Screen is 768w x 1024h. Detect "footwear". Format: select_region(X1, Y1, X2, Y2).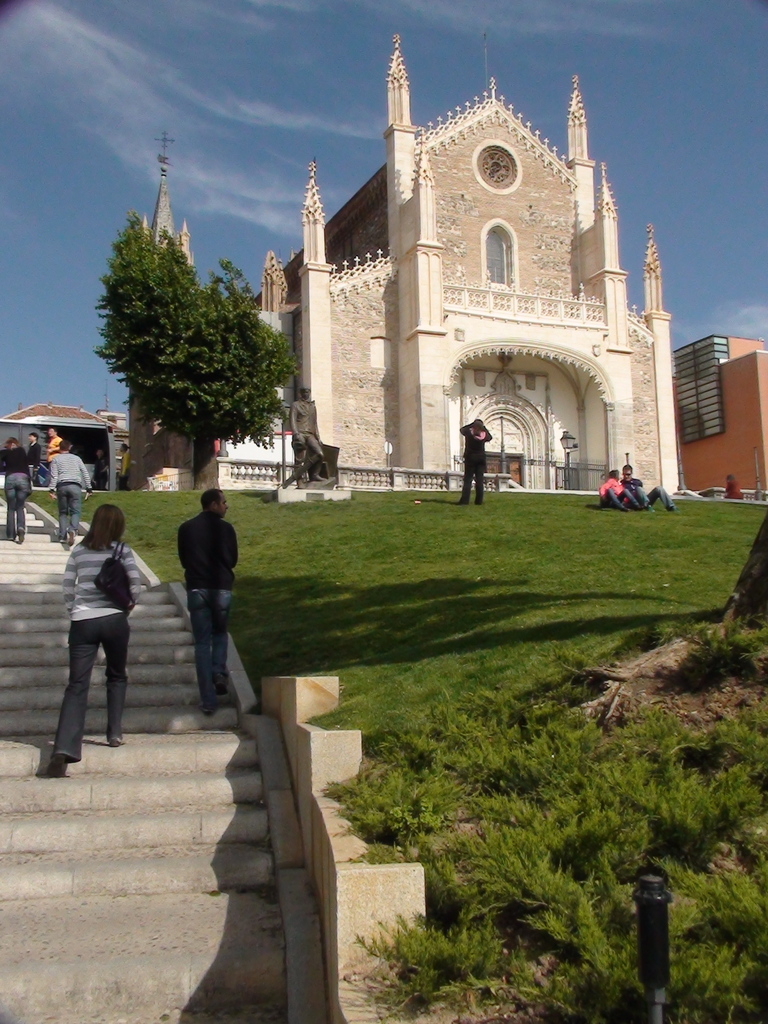
select_region(212, 675, 228, 698).
